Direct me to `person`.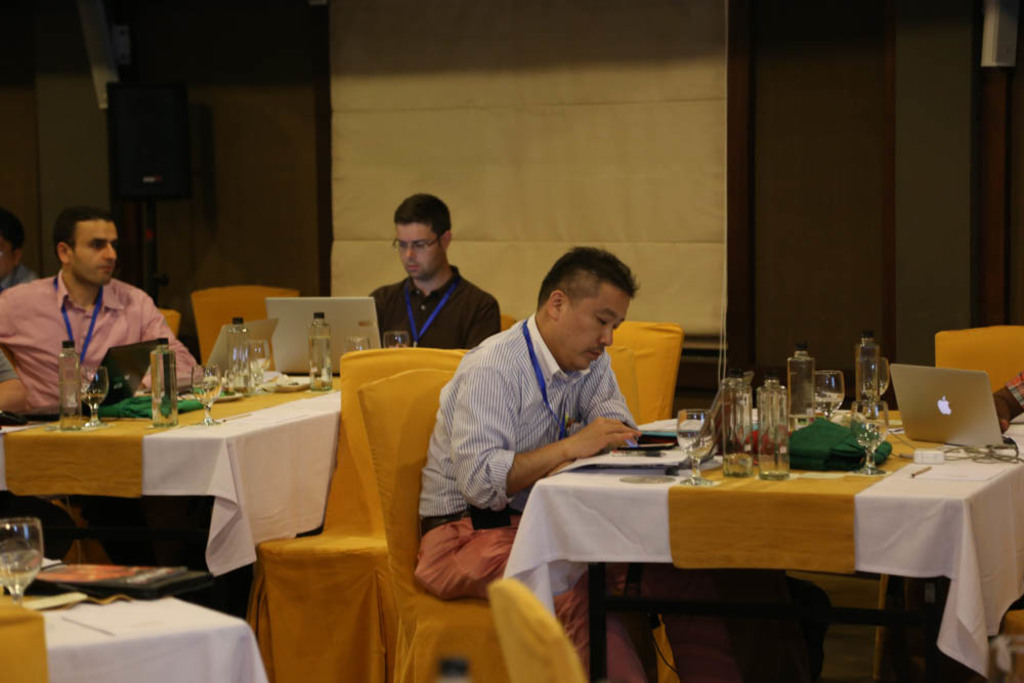
Direction: (left=420, top=242, right=750, bottom=678).
